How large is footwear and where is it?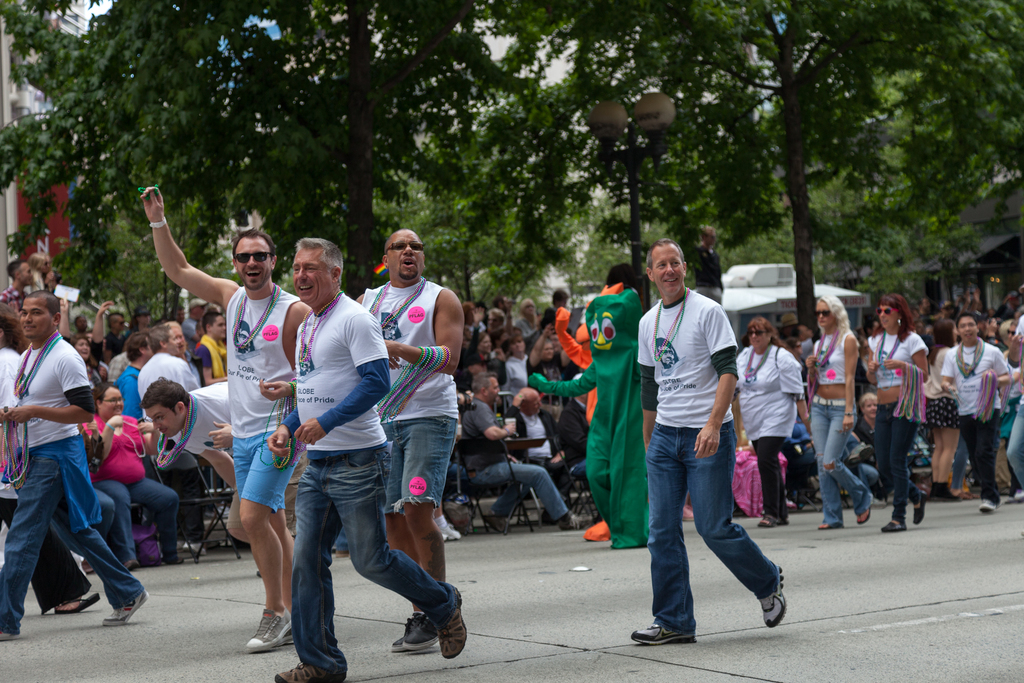
Bounding box: bbox=(182, 543, 206, 554).
